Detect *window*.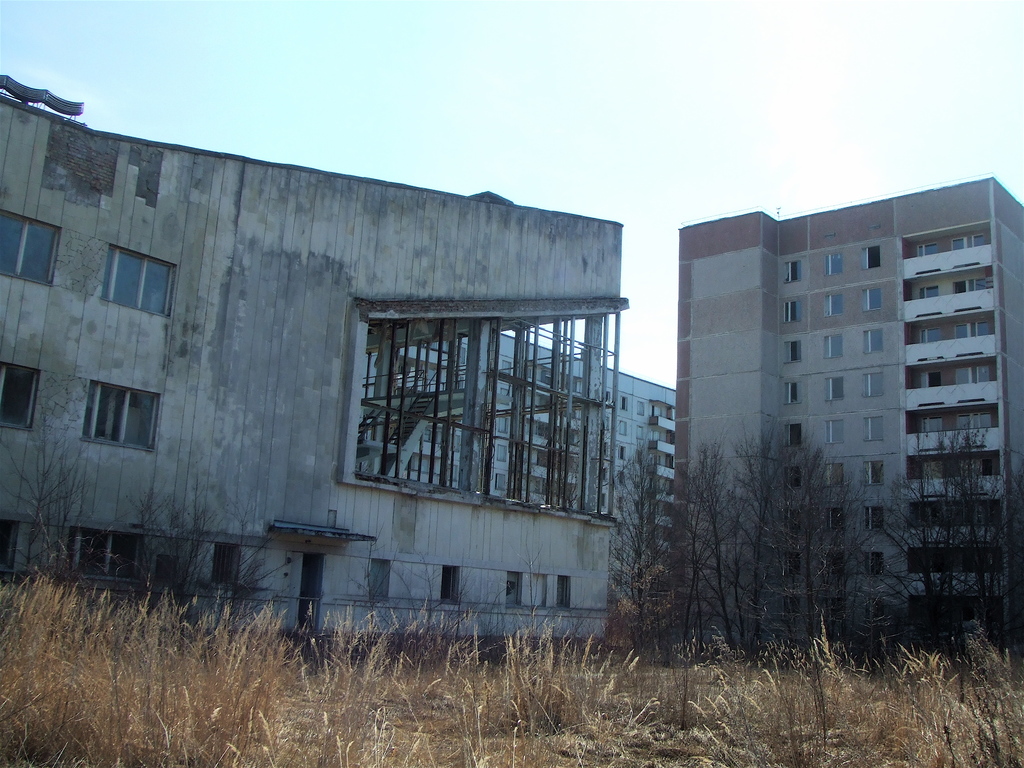
Detected at 0 518 18 577.
